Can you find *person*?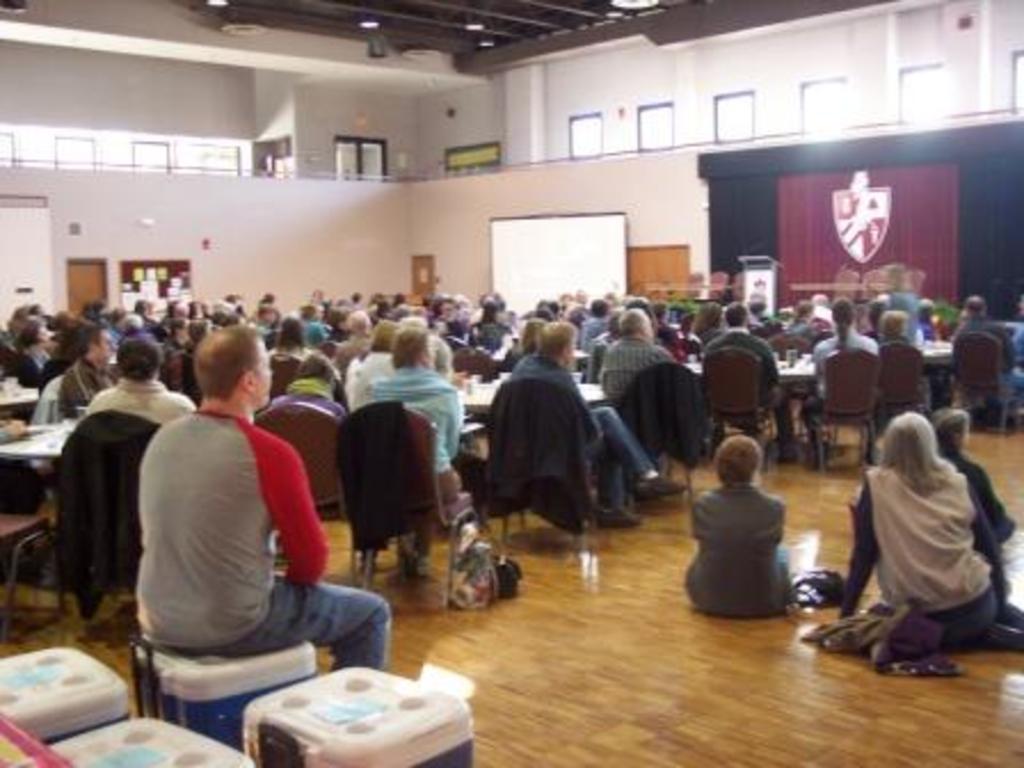
Yes, bounding box: 128:290:338:711.
